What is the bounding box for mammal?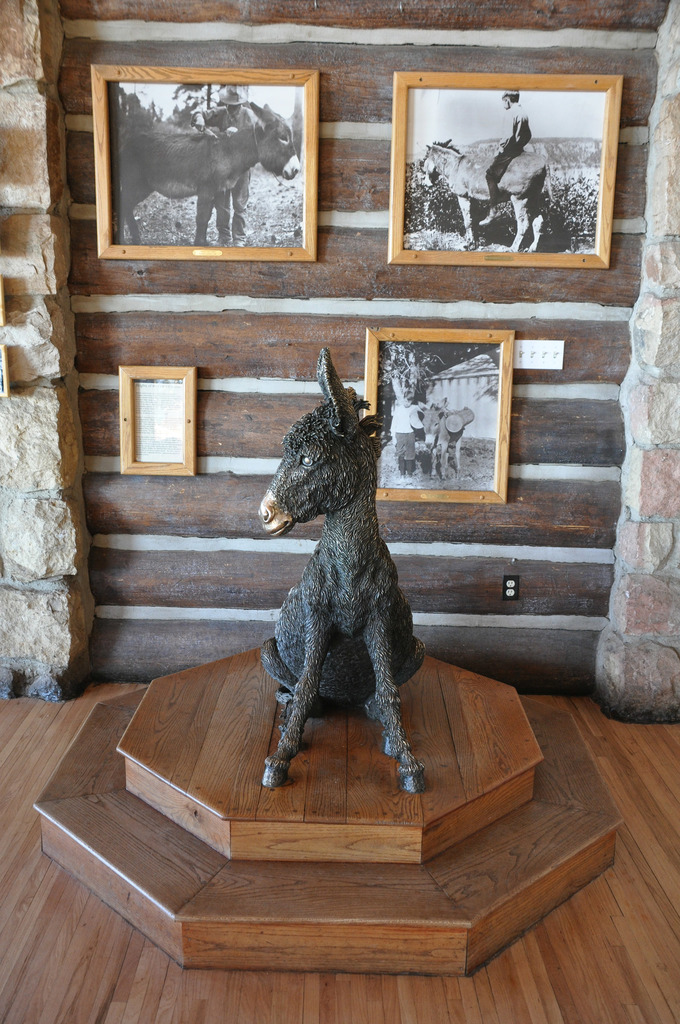
<bbox>417, 397, 446, 481</bbox>.
